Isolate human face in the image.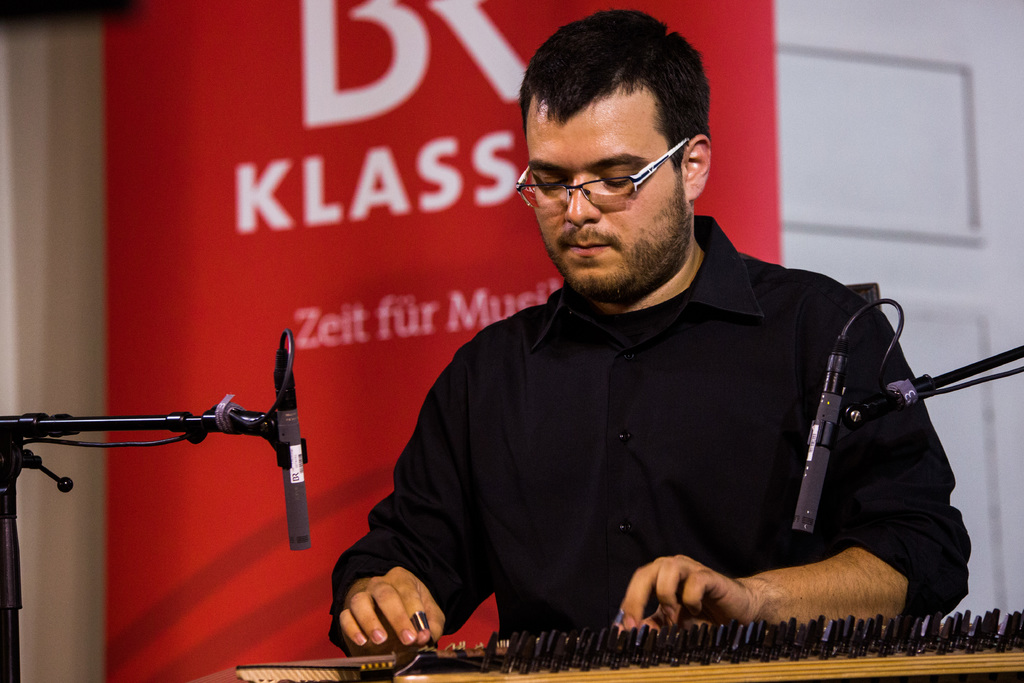
Isolated region: (x1=520, y1=99, x2=687, y2=292).
